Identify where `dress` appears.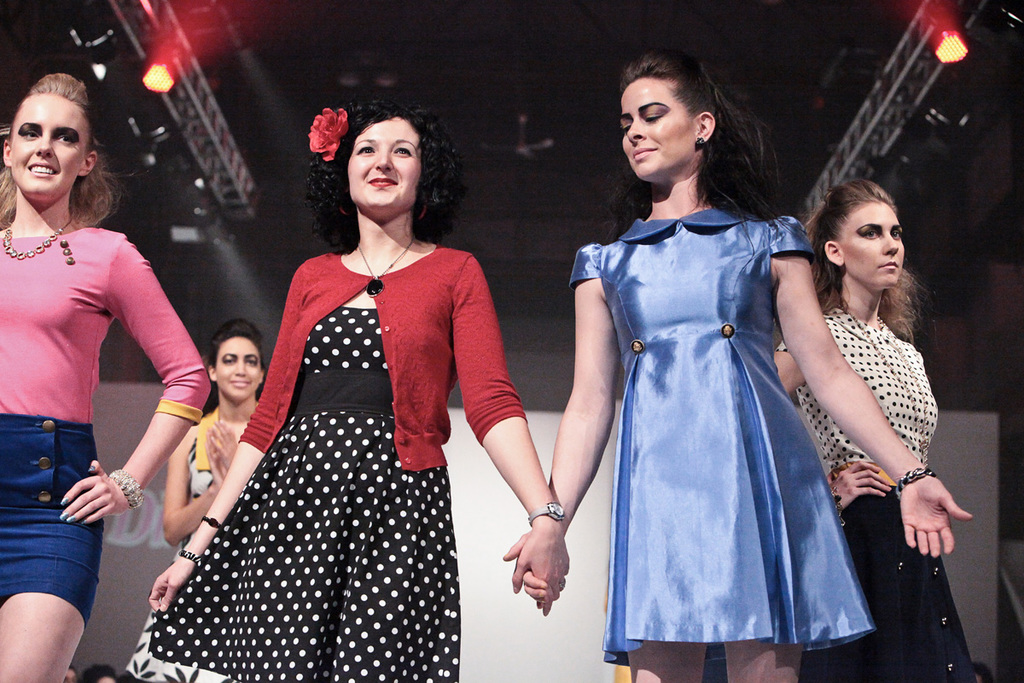
Appears at region(568, 202, 881, 652).
